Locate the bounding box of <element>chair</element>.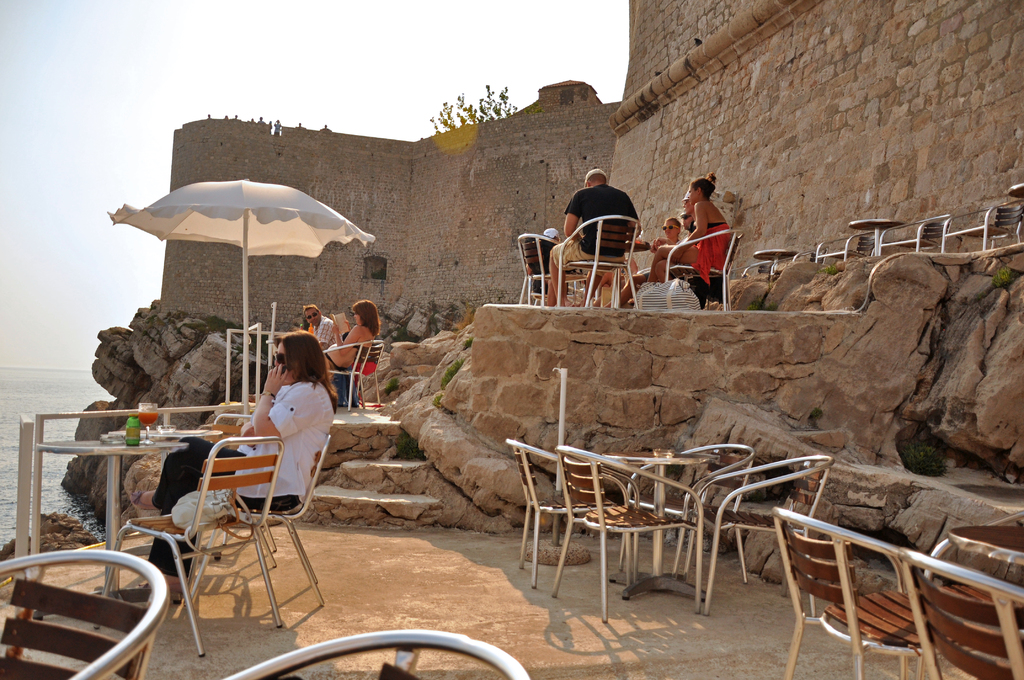
Bounding box: [505, 438, 630, 588].
